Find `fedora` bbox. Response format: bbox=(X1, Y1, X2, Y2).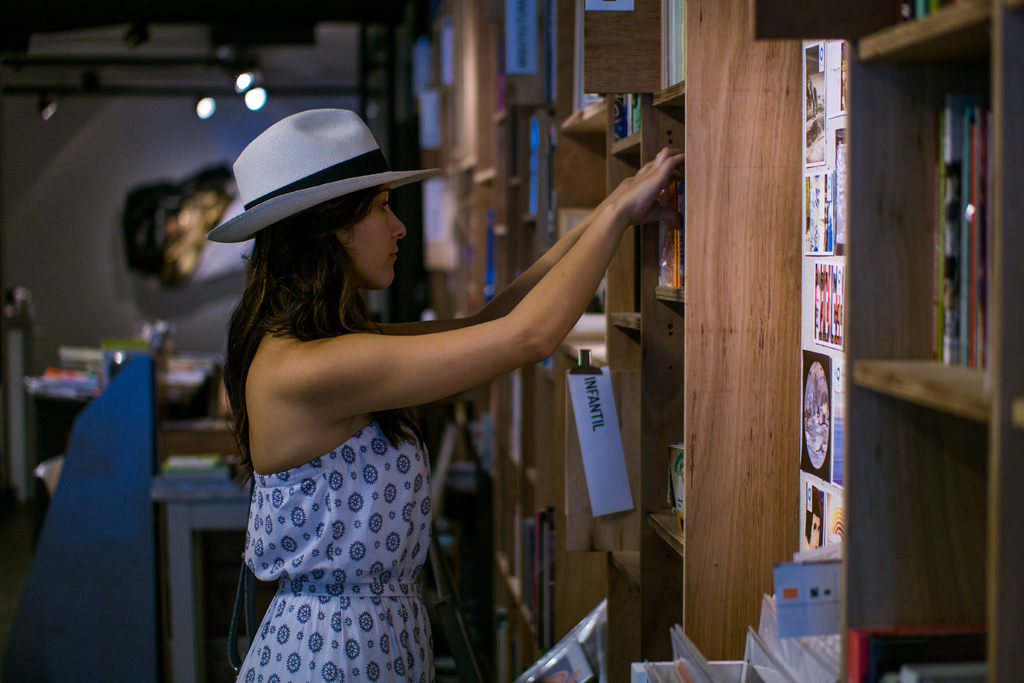
bbox=(210, 107, 433, 240).
